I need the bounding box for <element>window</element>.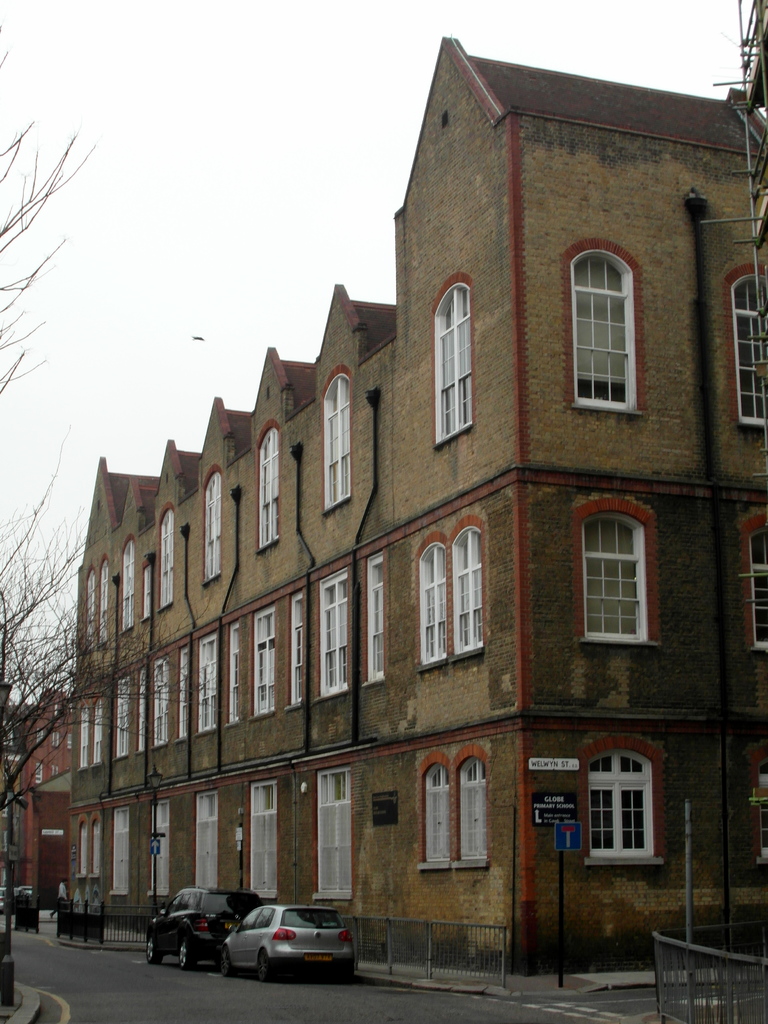
Here it is: (744,509,767,650).
